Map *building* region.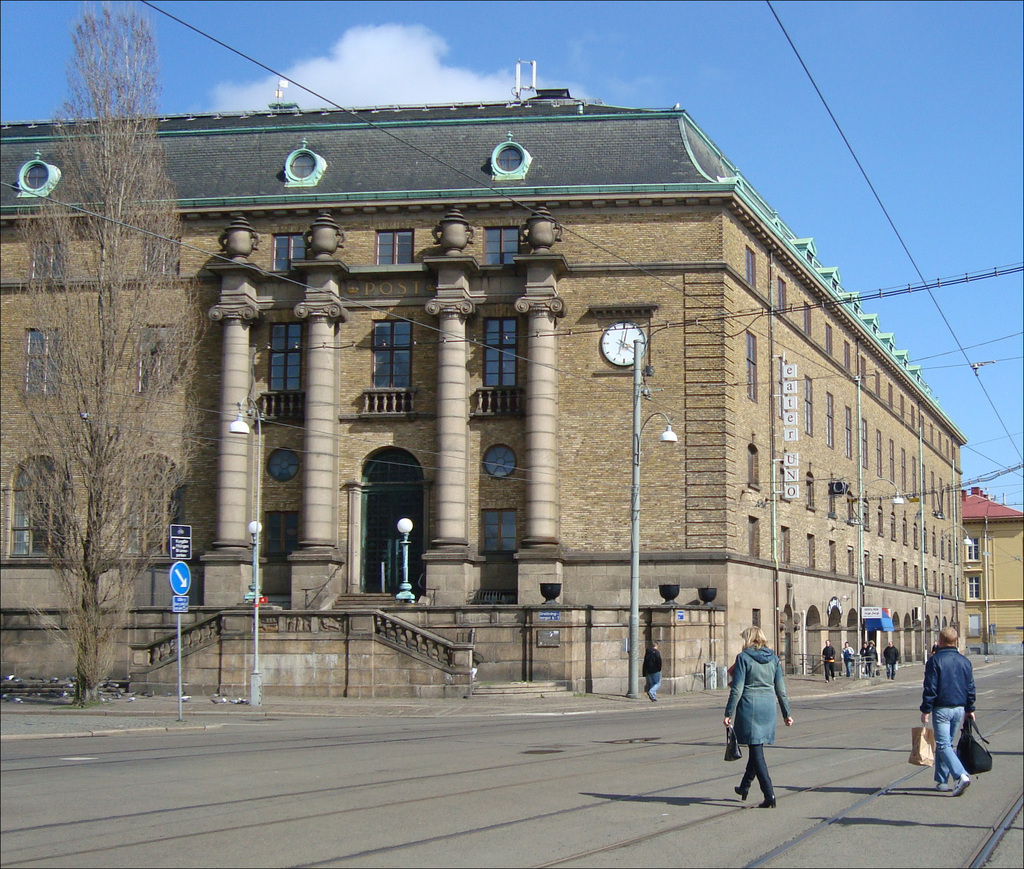
Mapped to [x1=0, y1=56, x2=966, y2=700].
